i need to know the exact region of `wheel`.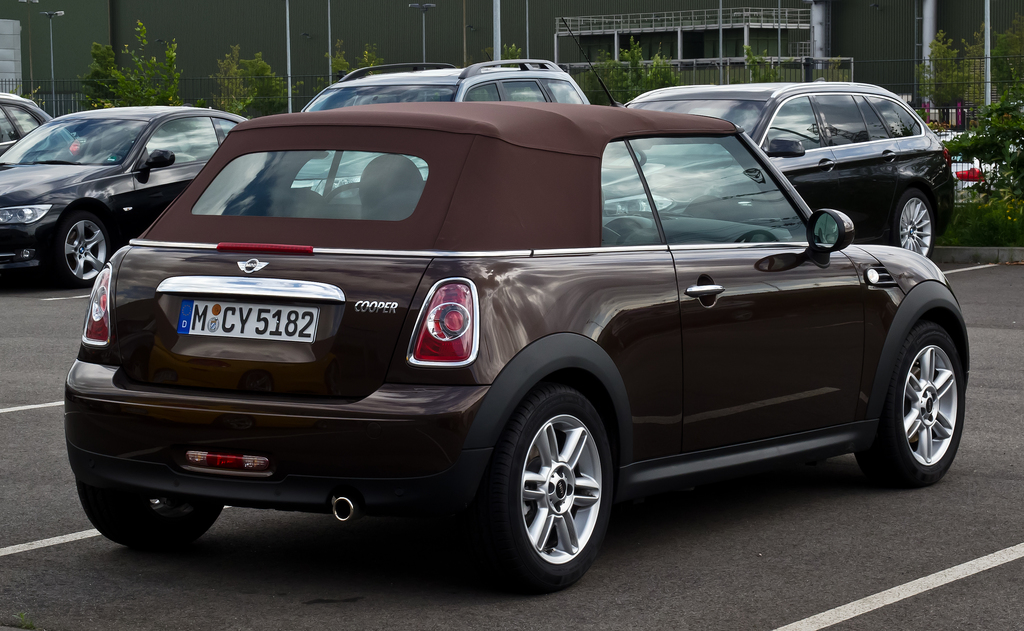
Region: select_region(857, 320, 963, 490).
